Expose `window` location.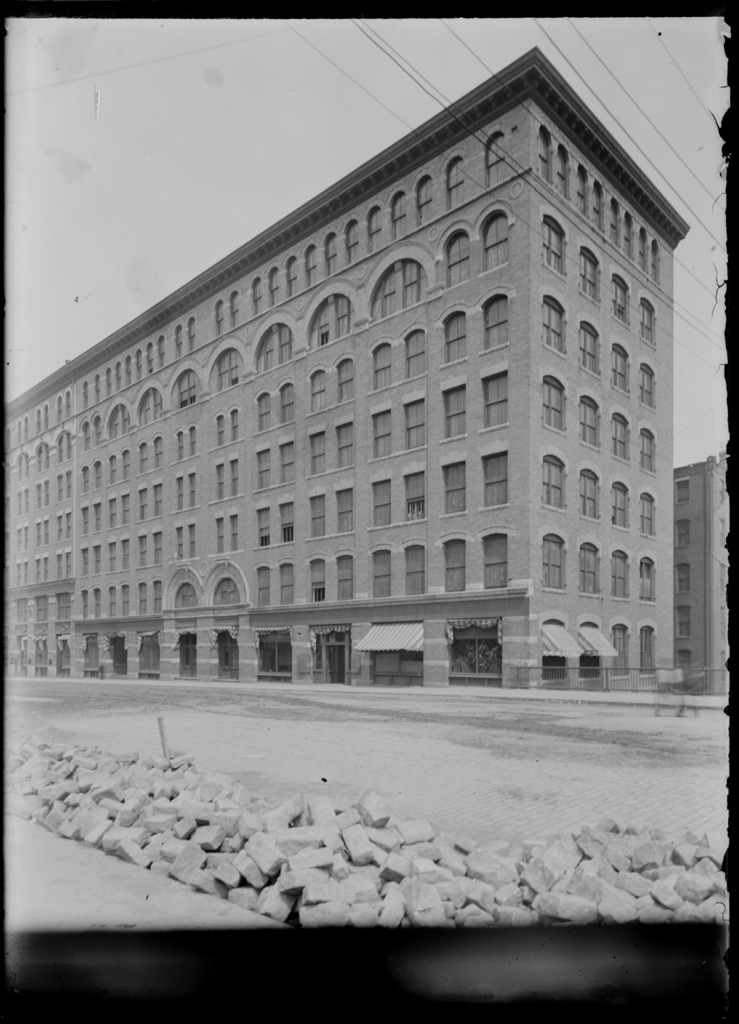
Exposed at left=52, top=430, right=71, bottom=460.
